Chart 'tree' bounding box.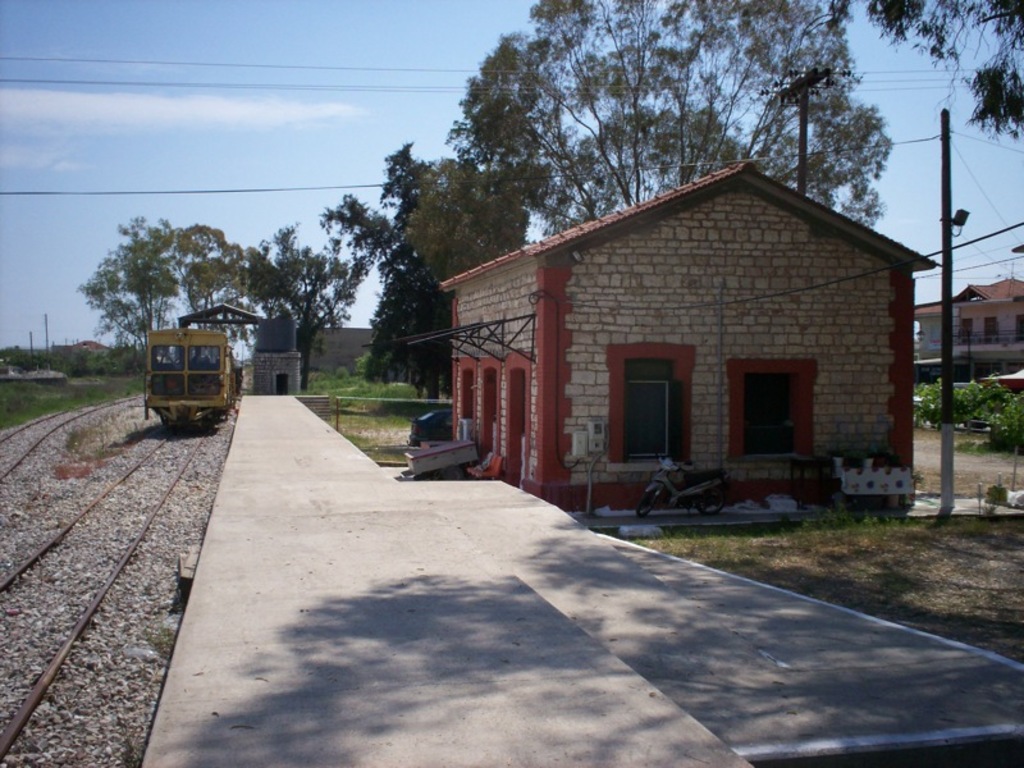
Charted: select_region(858, 0, 1023, 143).
